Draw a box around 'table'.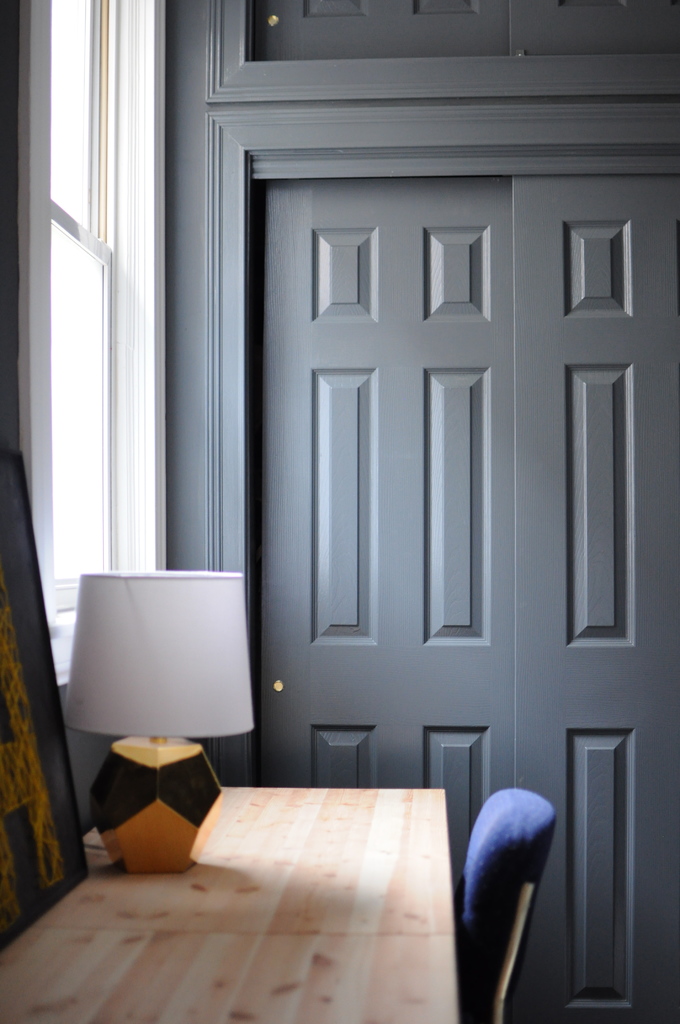
(50, 755, 515, 1023).
